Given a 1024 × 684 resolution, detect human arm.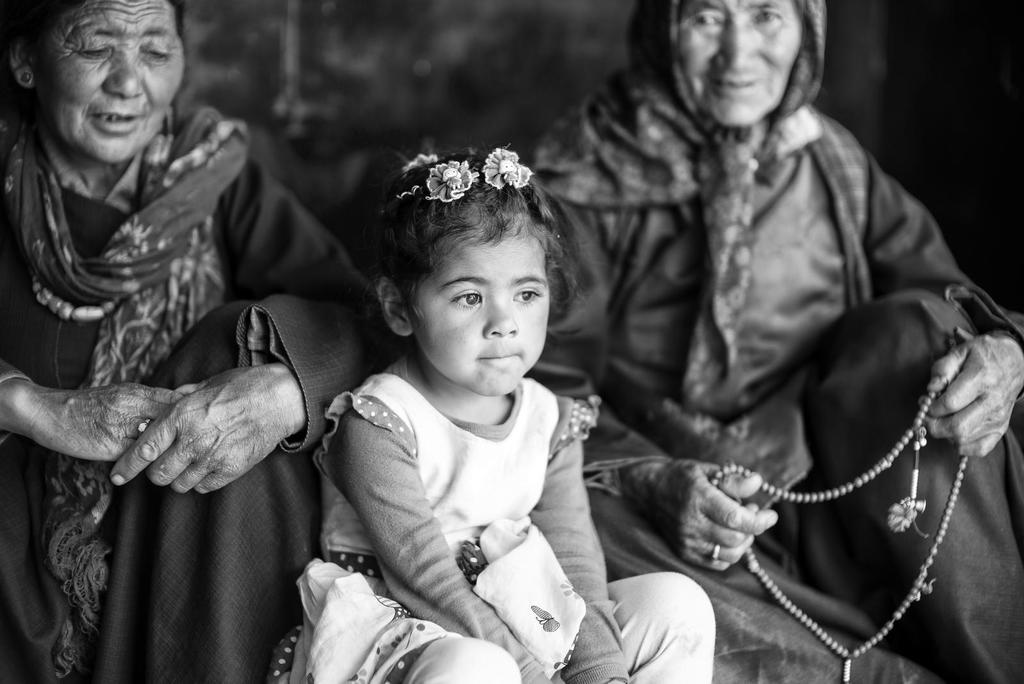
108 148 406 500.
